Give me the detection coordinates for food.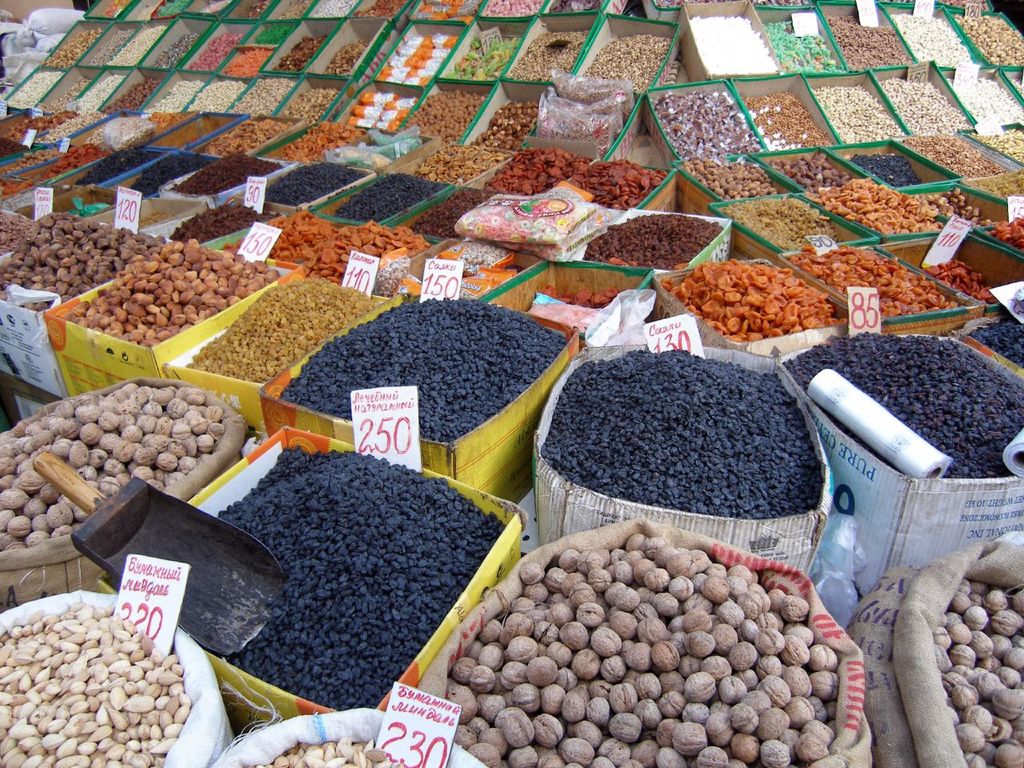
l=920, t=258, r=998, b=304.
